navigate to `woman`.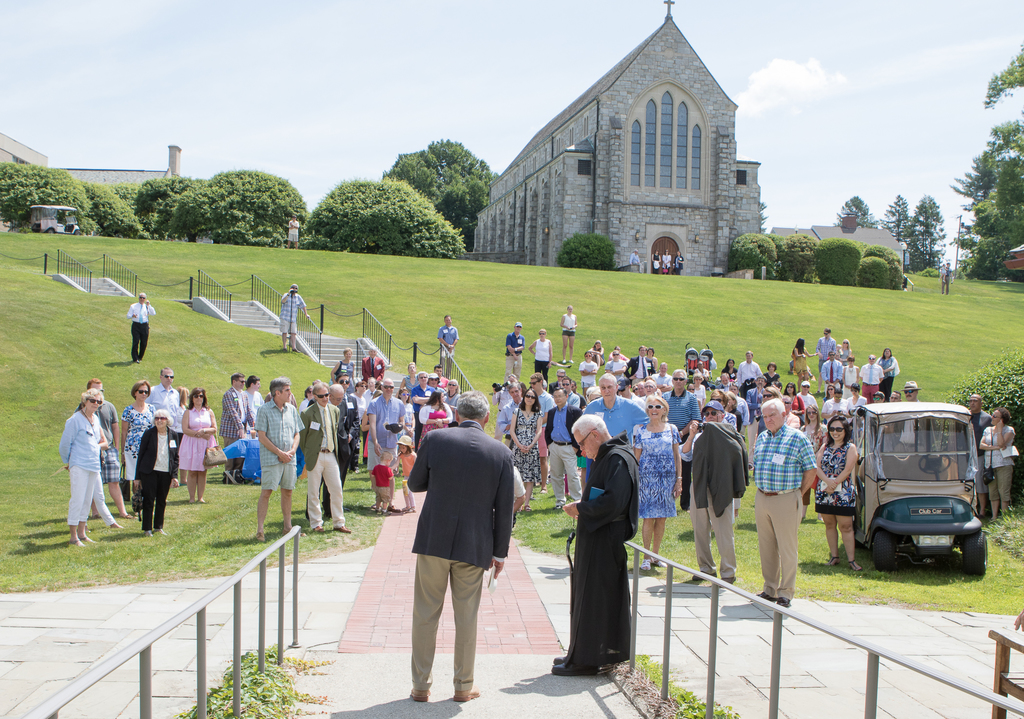
Navigation target: [left=424, top=391, right=454, bottom=444].
